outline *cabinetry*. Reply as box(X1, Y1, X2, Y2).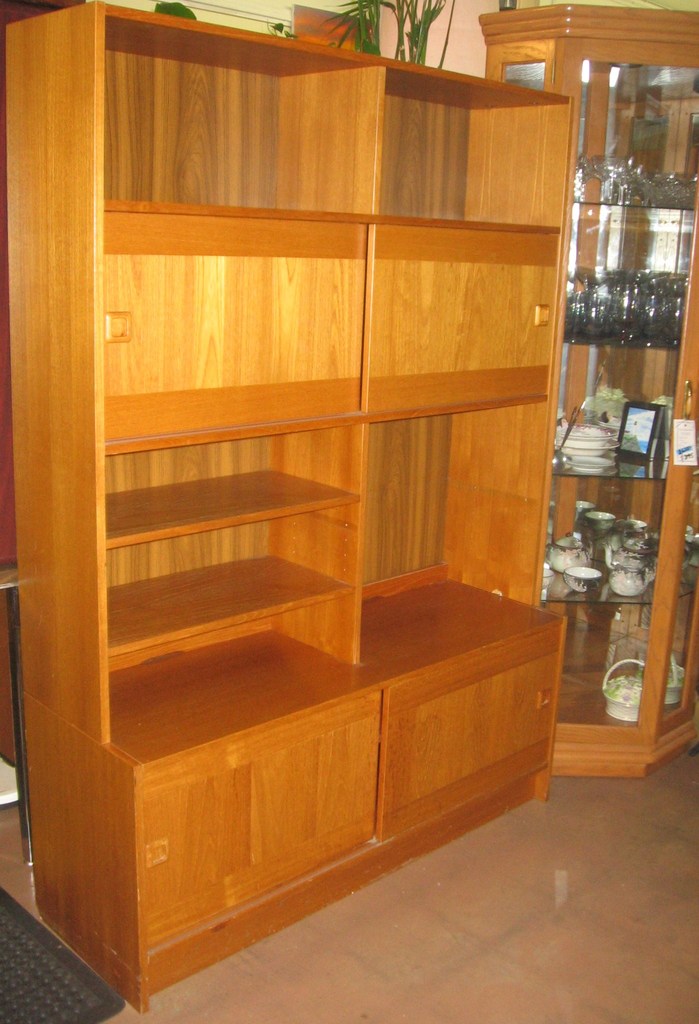
box(675, 487, 698, 596).
